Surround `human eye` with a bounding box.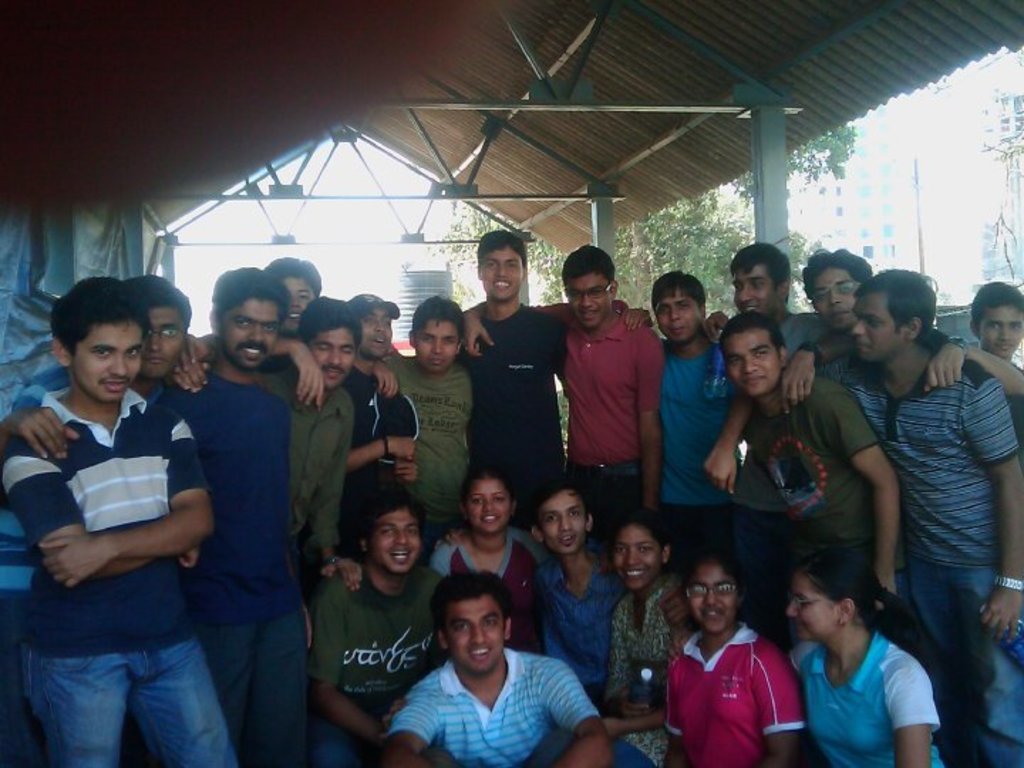
265,320,276,330.
